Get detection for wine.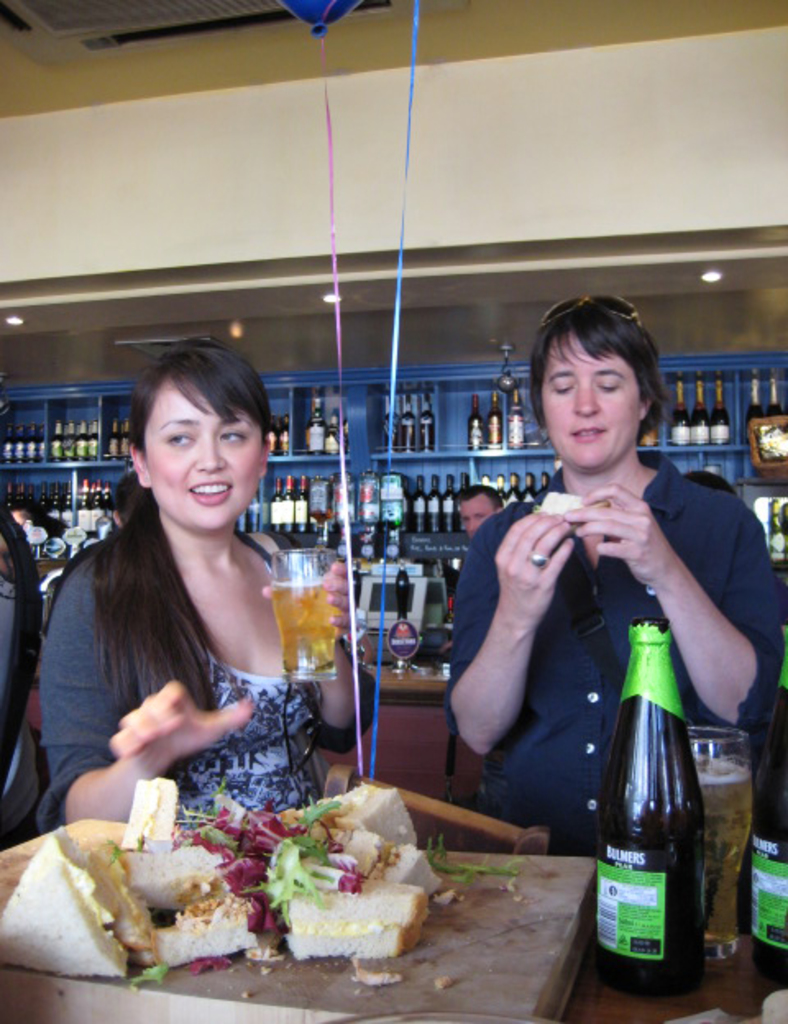
Detection: (420,391,432,450).
